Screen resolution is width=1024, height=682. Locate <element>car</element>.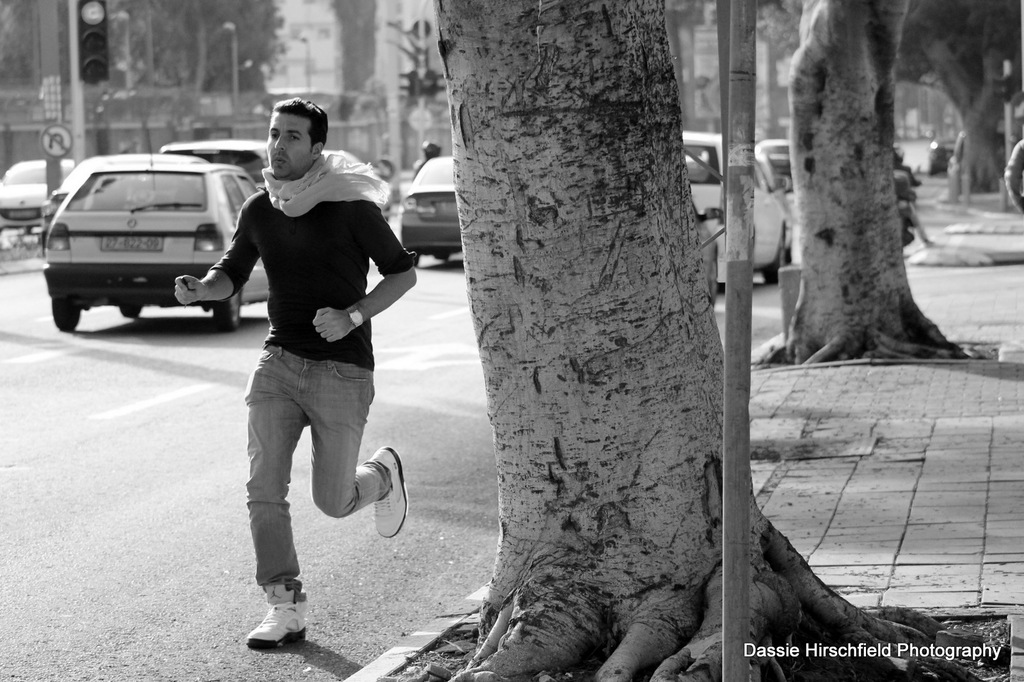
681/127/792/290.
